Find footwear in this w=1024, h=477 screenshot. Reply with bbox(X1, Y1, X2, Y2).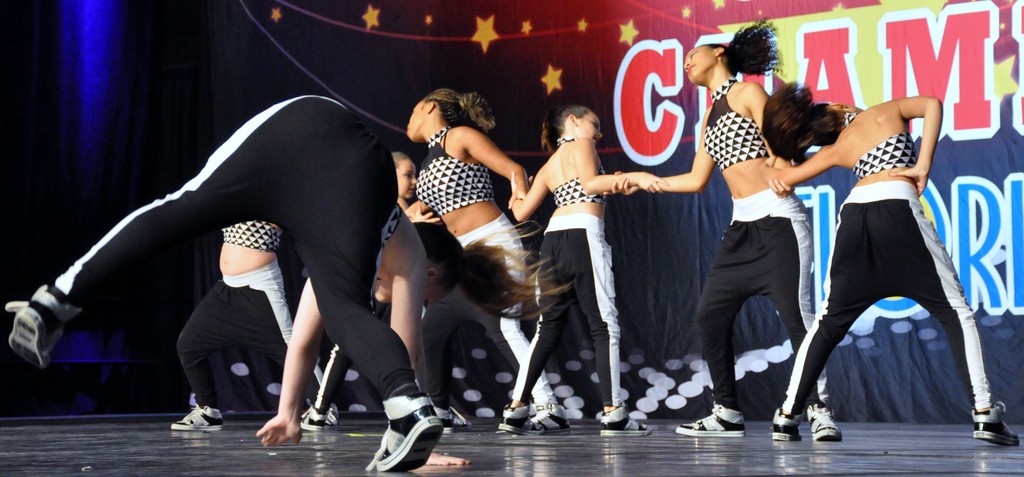
bbox(367, 384, 442, 461).
